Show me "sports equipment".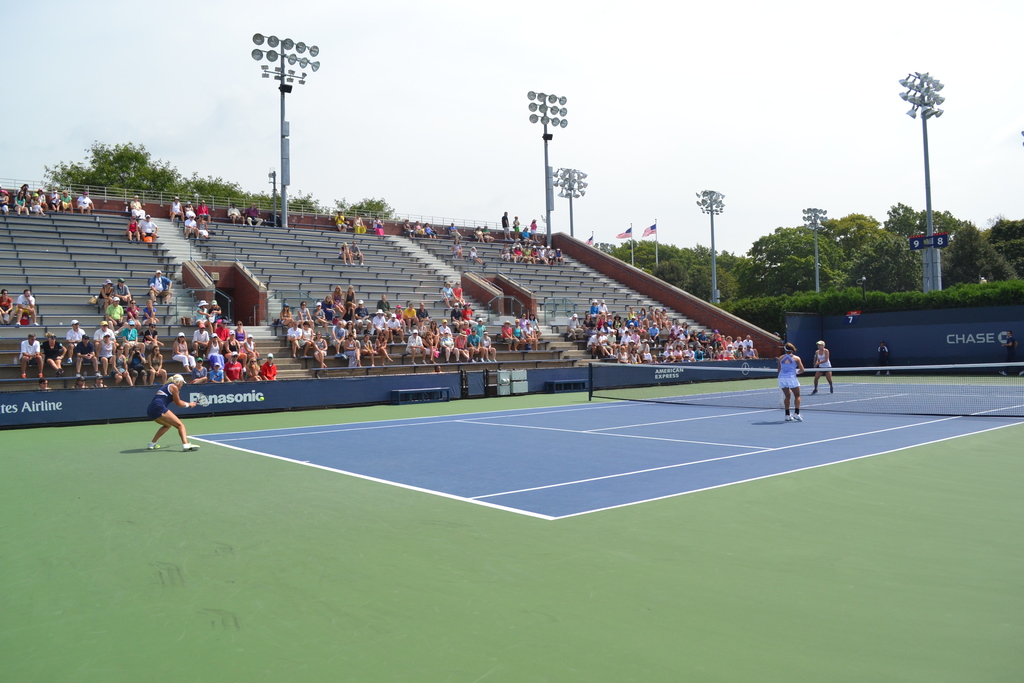
"sports equipment" is here: 182/442/198/452.
